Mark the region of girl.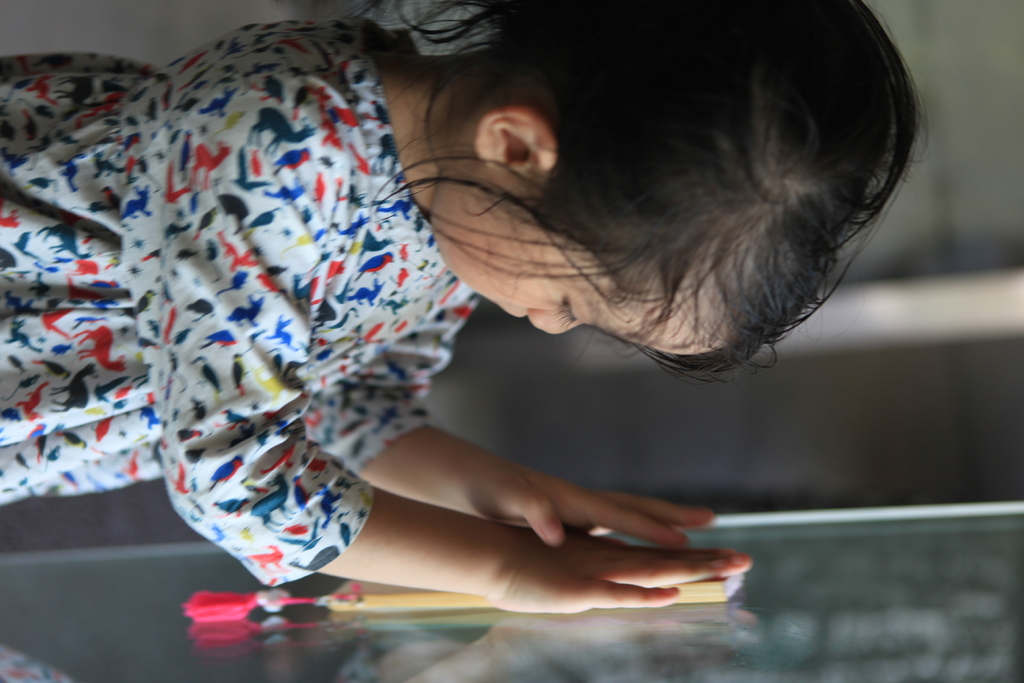
Region: 0 0 918 603.
